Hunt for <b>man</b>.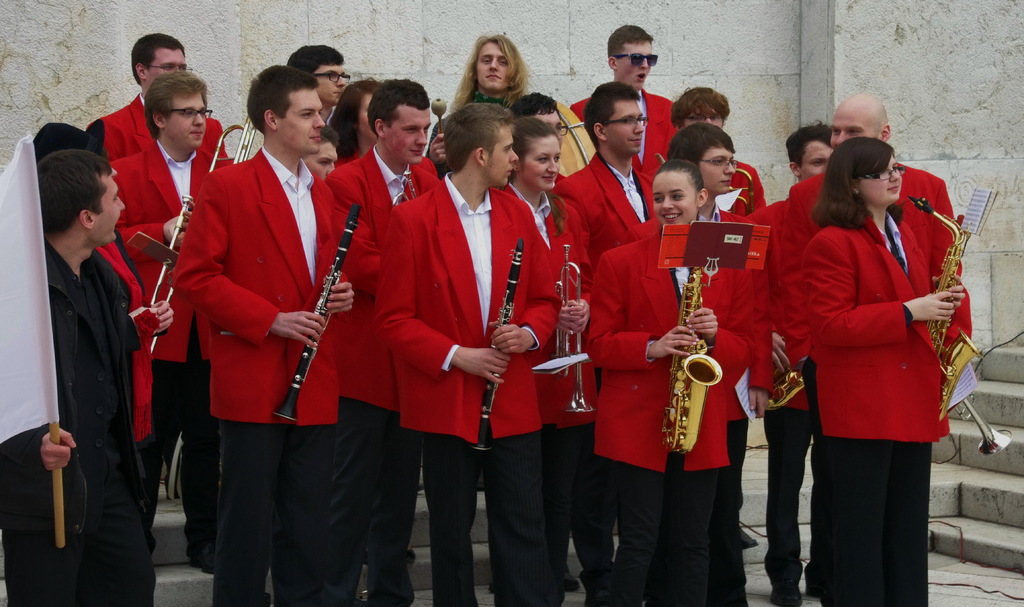
Hunted down at {"x1": 289, "y1": 47, "x2": 350, "y2": 130}.
